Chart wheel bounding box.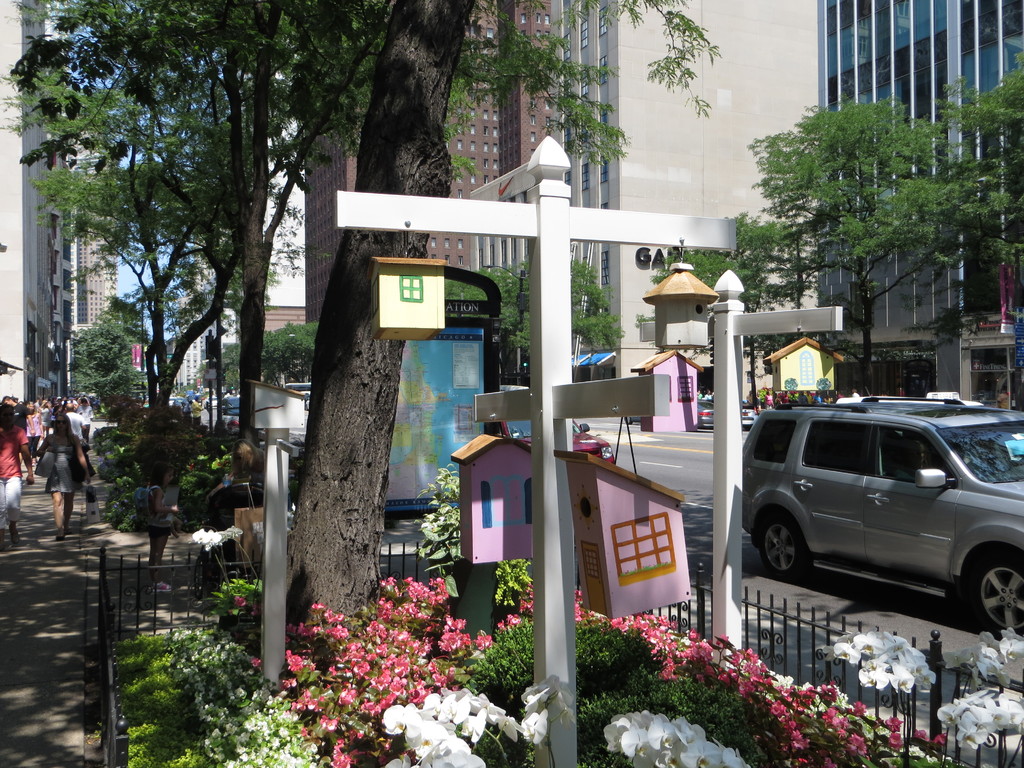
Charted: l=755, t=508, r=806, b=582.
